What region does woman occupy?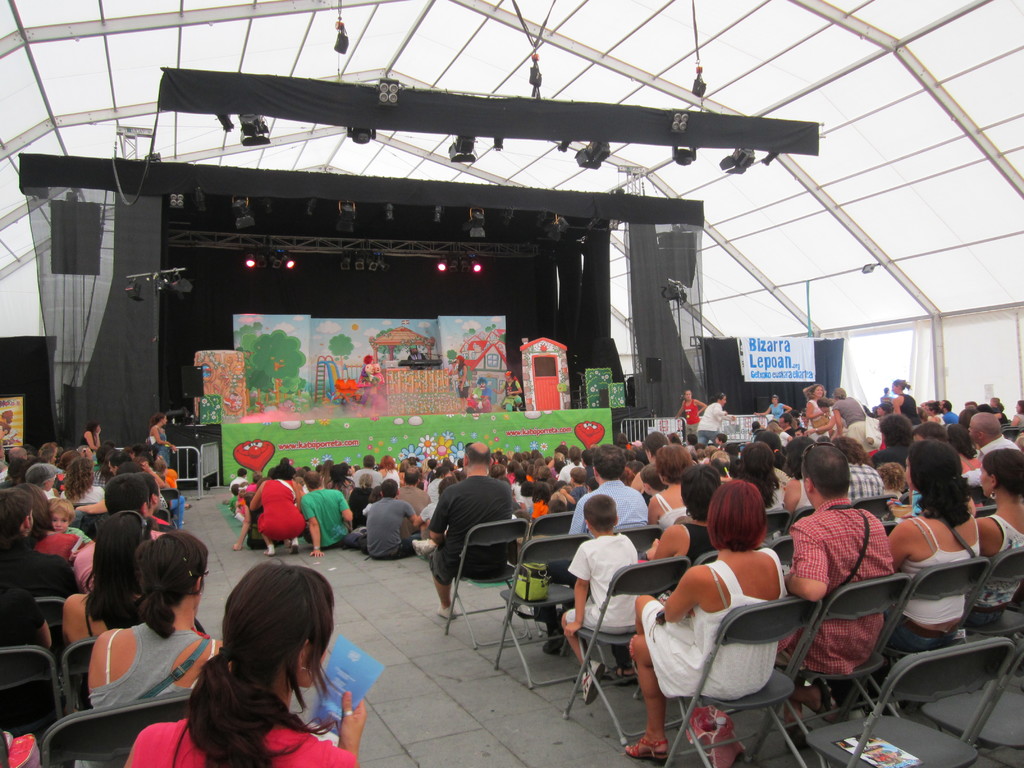
[60, 505, 164, 651].
